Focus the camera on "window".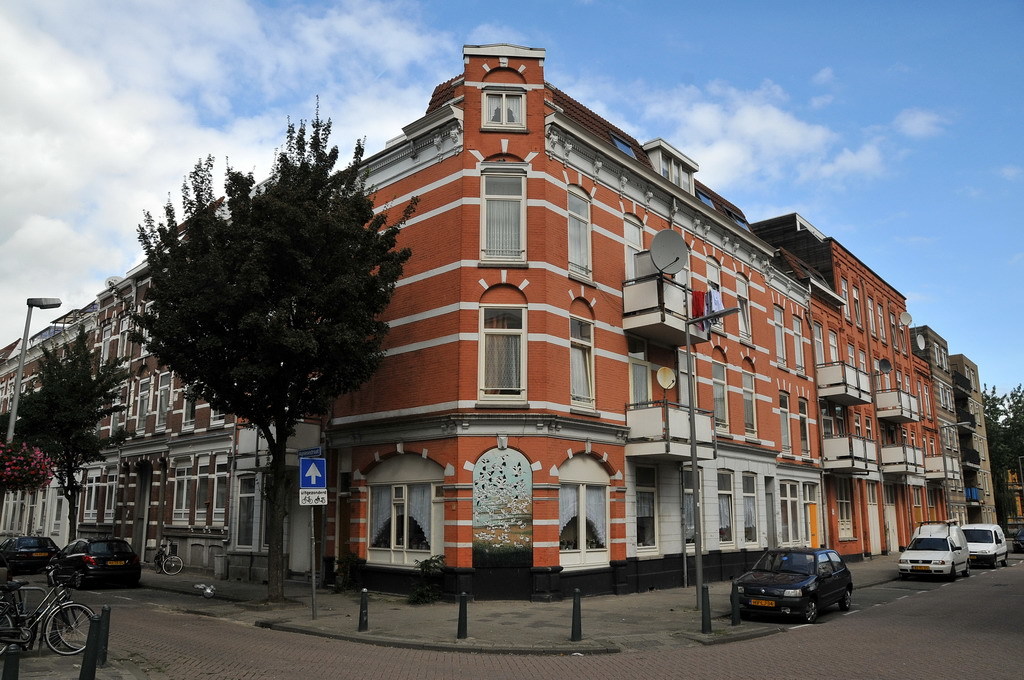
Focus region: locate(637, 474, 657, 540).
